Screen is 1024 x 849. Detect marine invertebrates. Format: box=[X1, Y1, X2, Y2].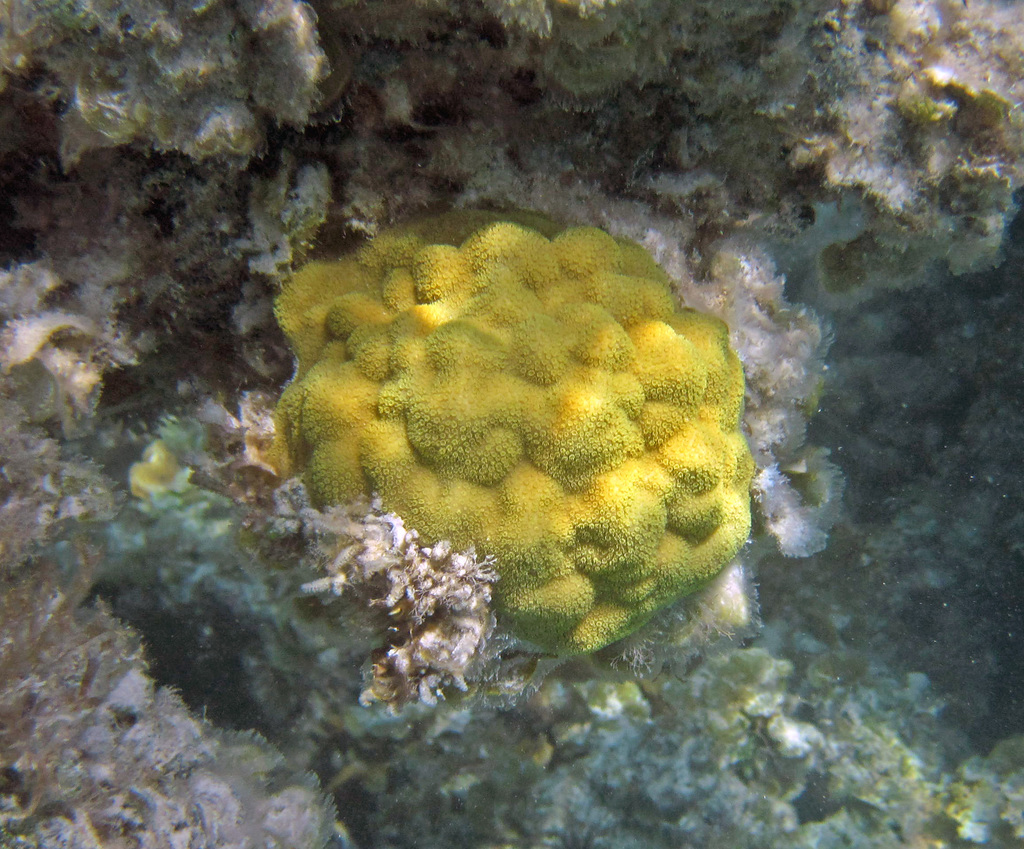
box=[275, 195, 755, 727].
